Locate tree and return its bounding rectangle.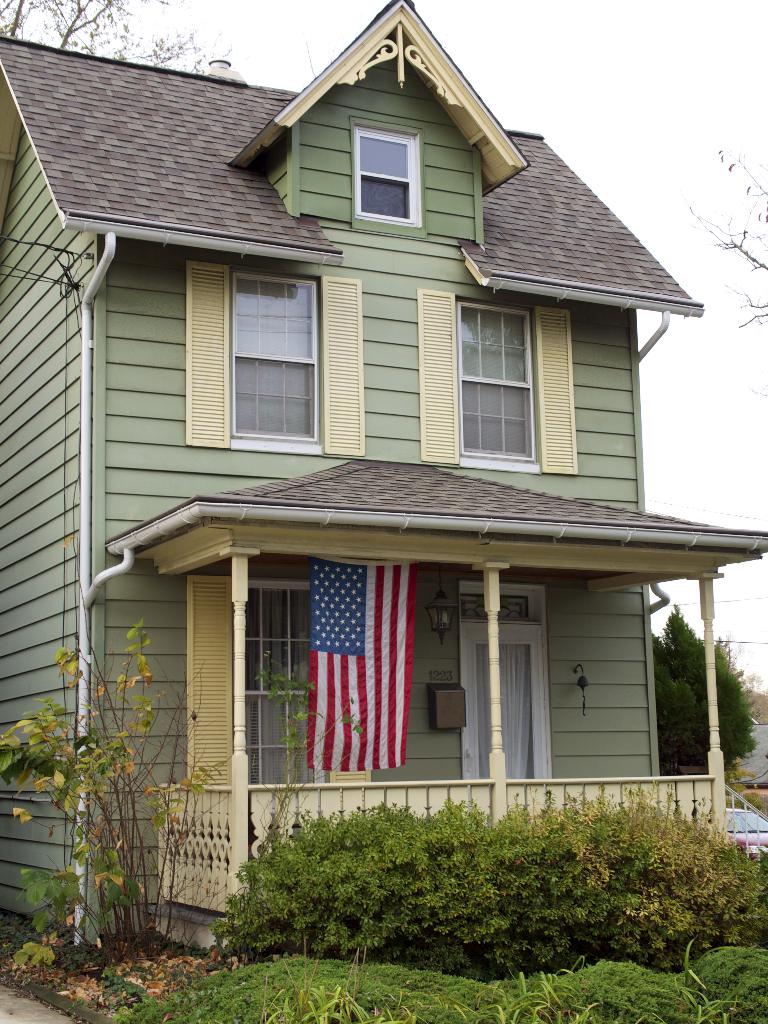
(x1=651, y1=568, x2=746, y2=794).
